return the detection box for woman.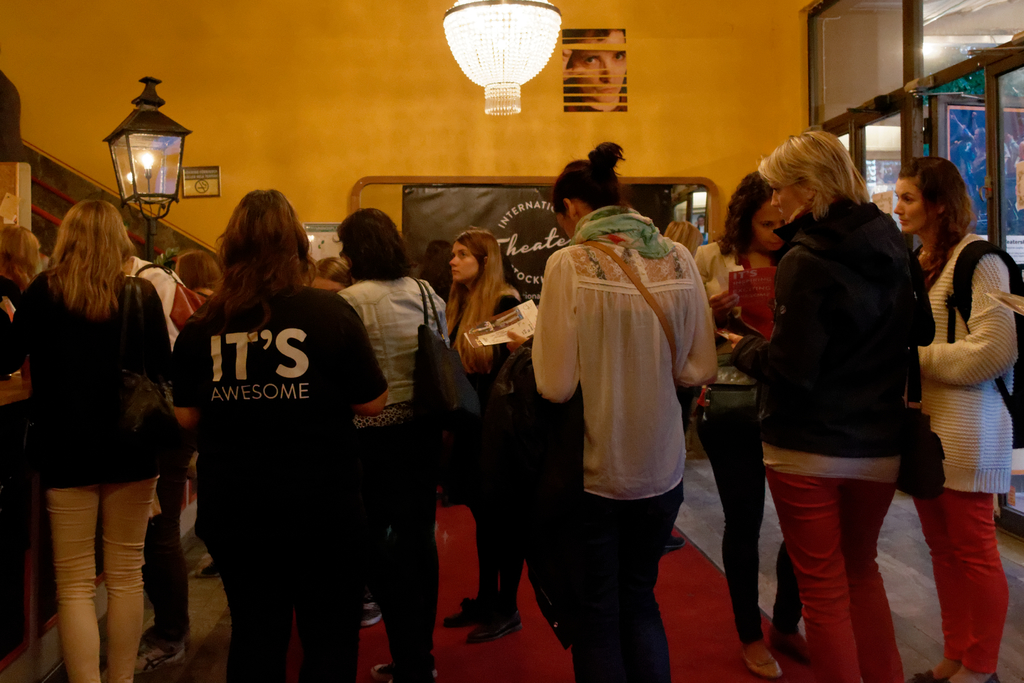
<region>168, 191, 410, 674</region>.
